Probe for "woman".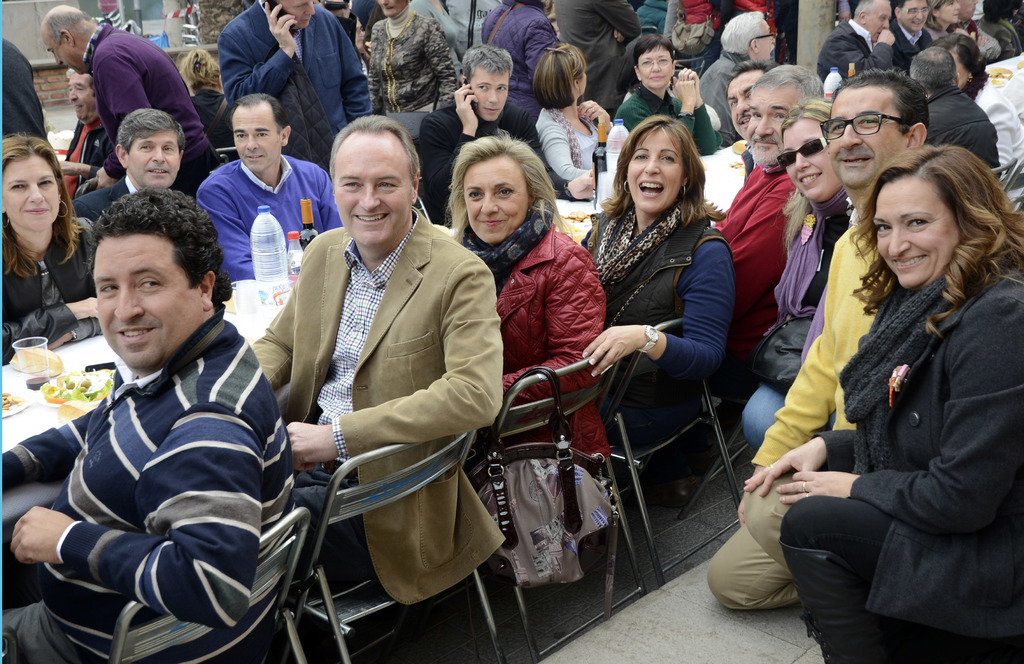
Probe result: <box>916,0,960,45</box>.
